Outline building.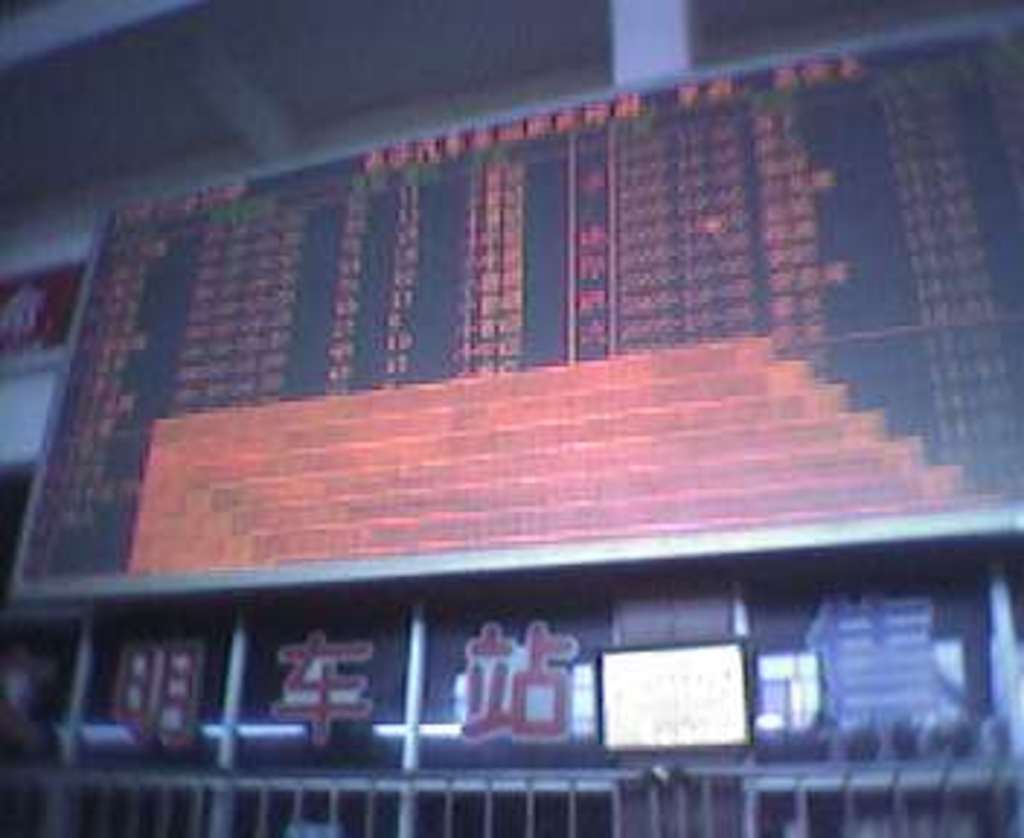
Outline: (0, 0, 1012, 835).
